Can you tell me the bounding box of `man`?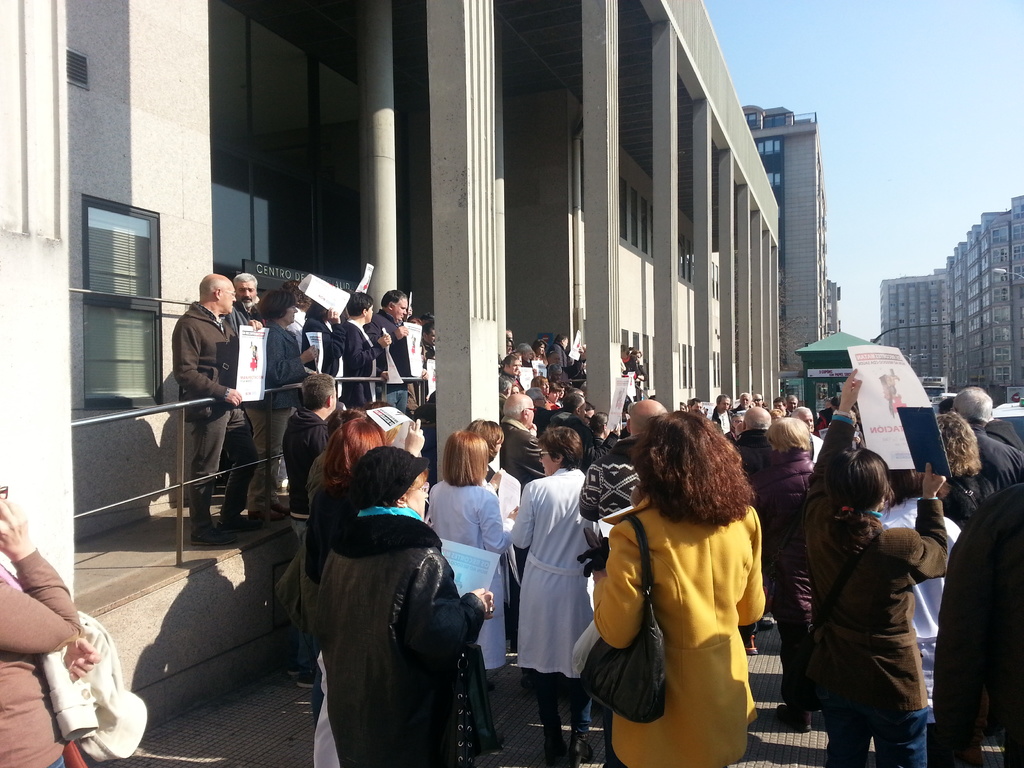
left=948, top=386, right=1023, bottom=500.
